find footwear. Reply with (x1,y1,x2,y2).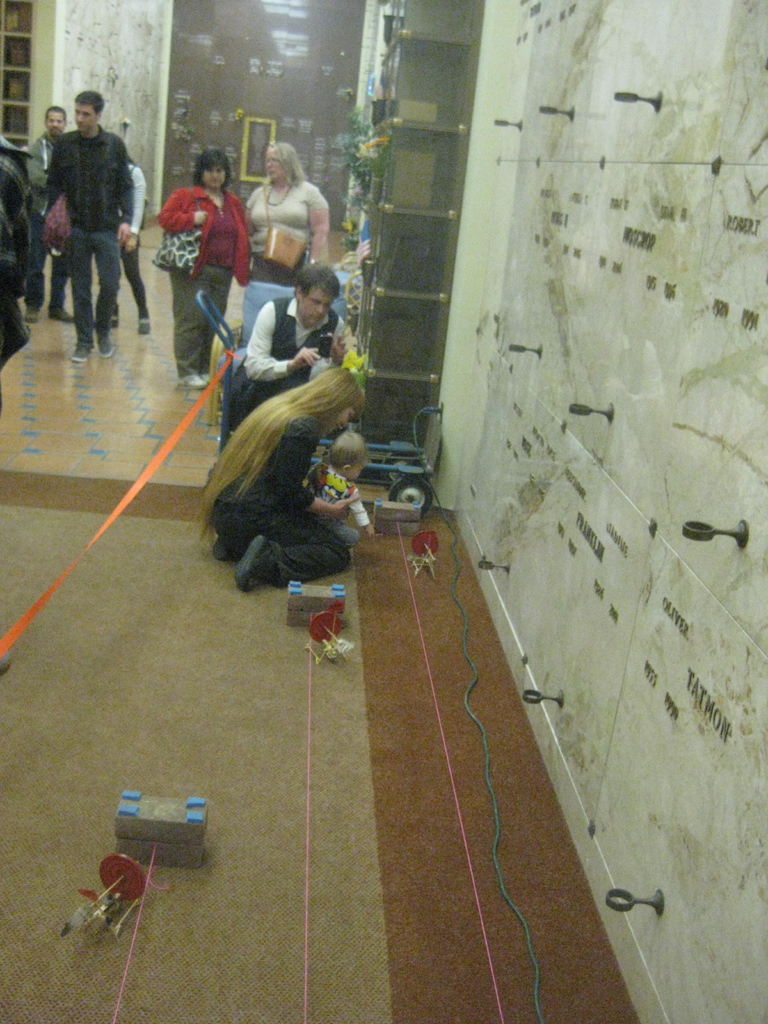
(137,314,151,335).
